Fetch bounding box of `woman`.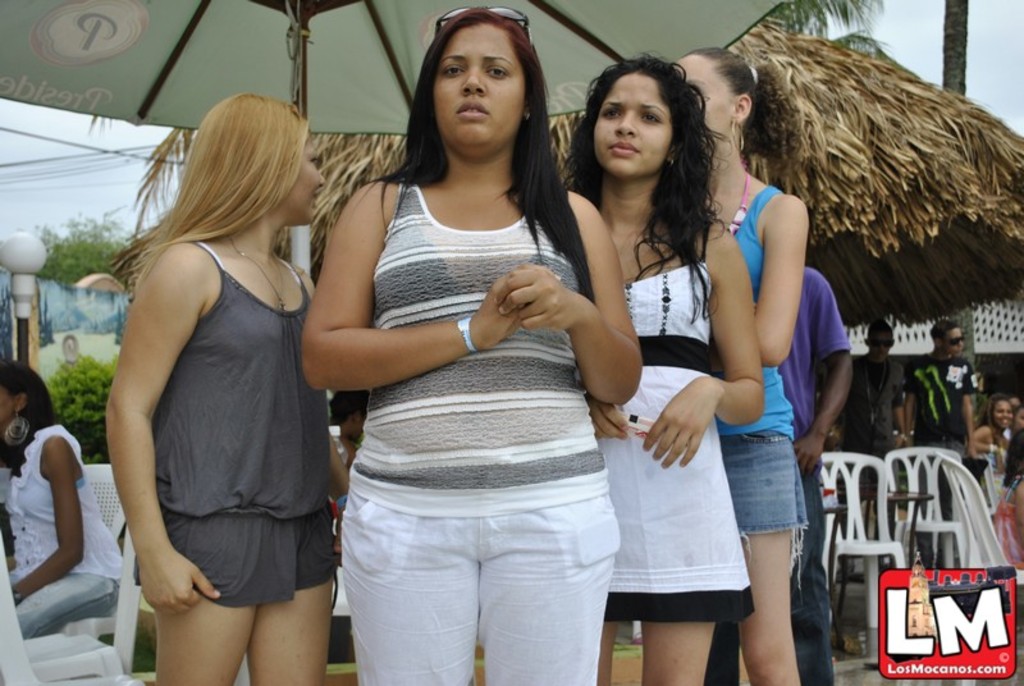
Bbox: region(100, 96, 357, 685).
